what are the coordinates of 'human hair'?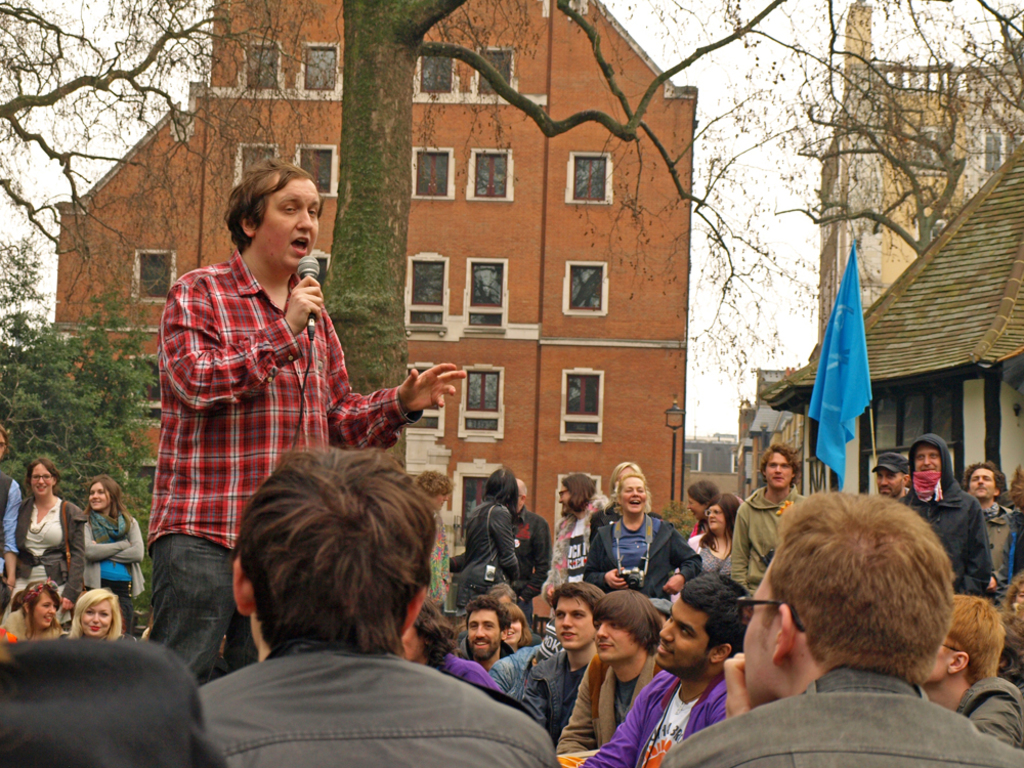
[685, 480, 718, 492].
